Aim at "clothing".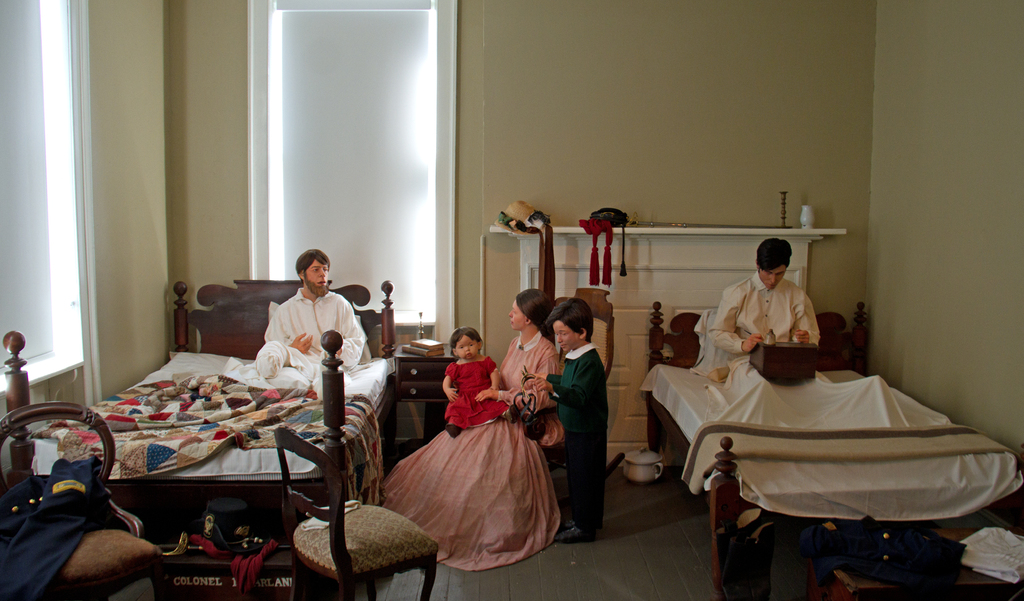
Aimed at detection(449, 357, 500, 427).
